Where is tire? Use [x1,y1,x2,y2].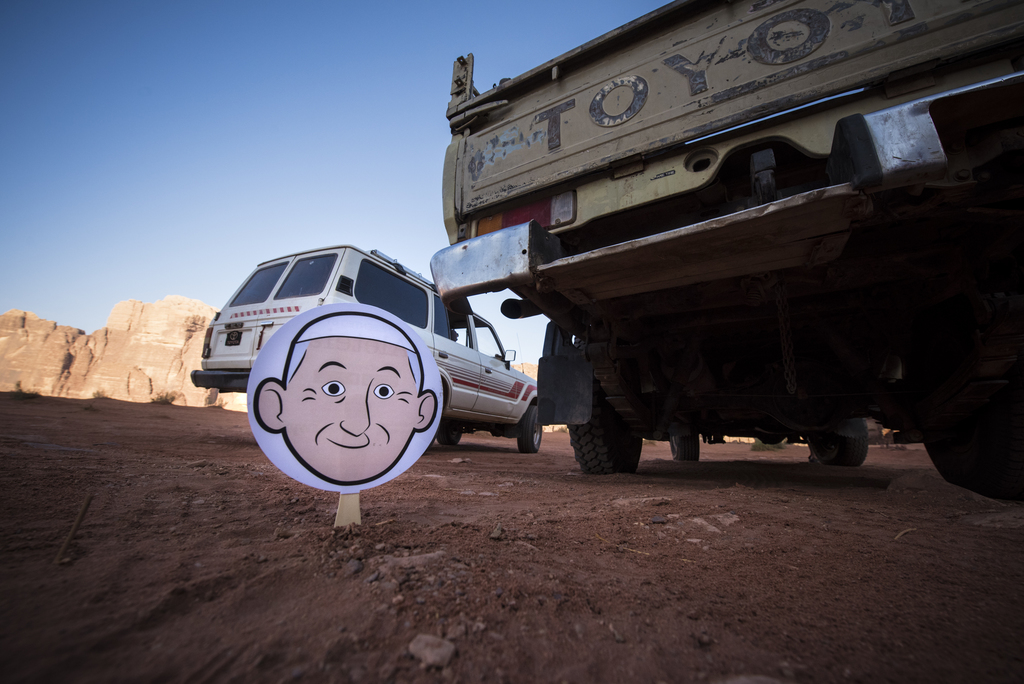
[436,430,461,444].
